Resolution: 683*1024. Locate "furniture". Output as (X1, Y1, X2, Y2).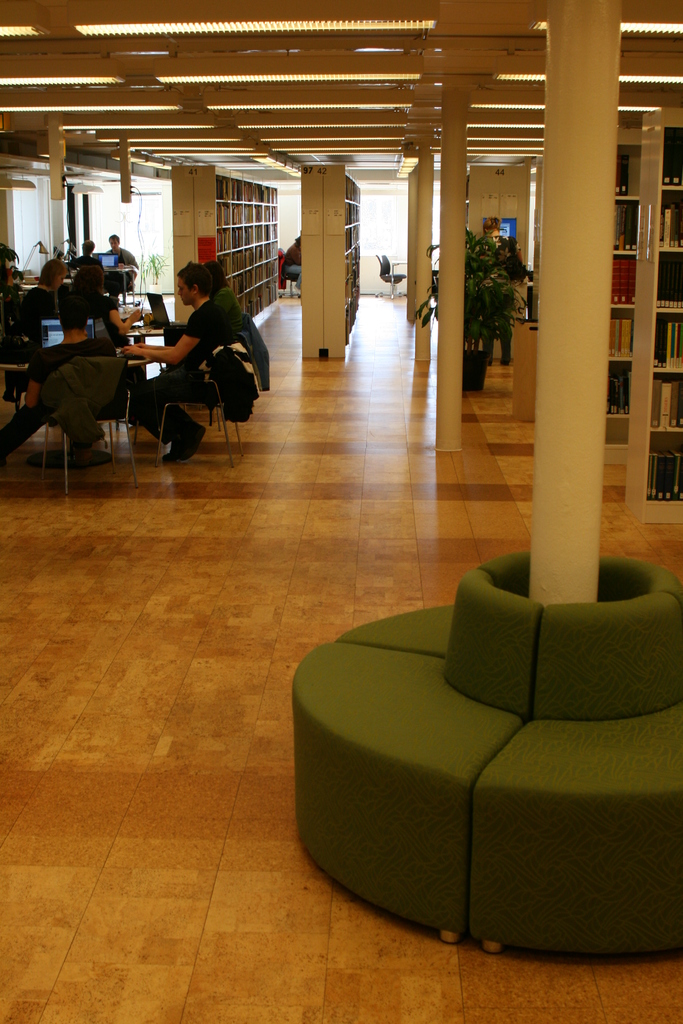
(605, 140, 635, 470).
